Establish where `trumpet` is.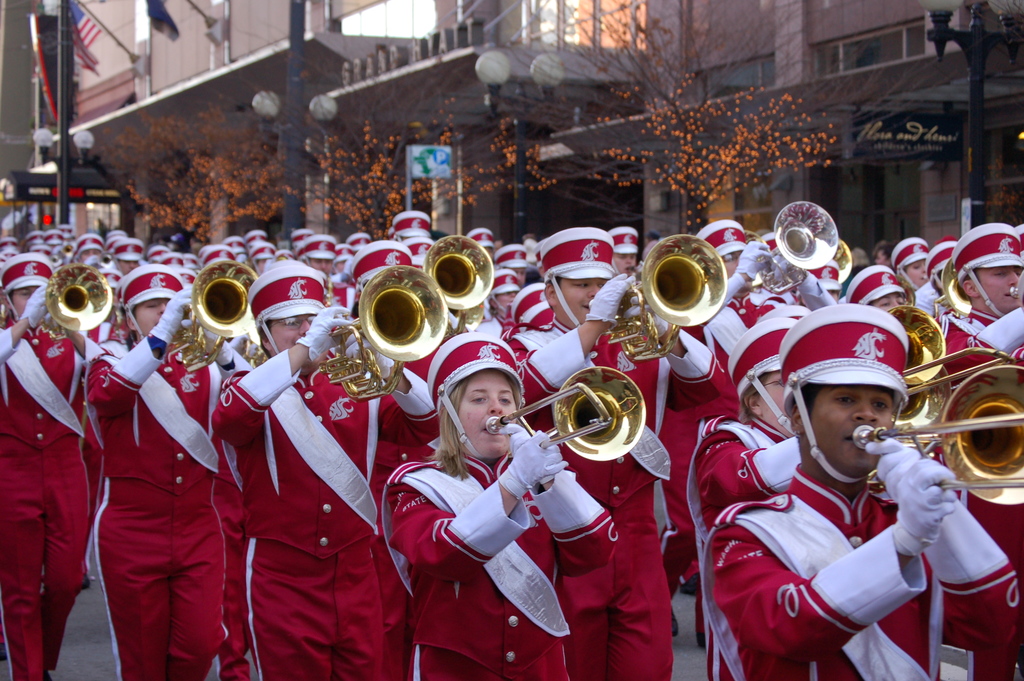
Established at detection(317, 264, 446, 402).
